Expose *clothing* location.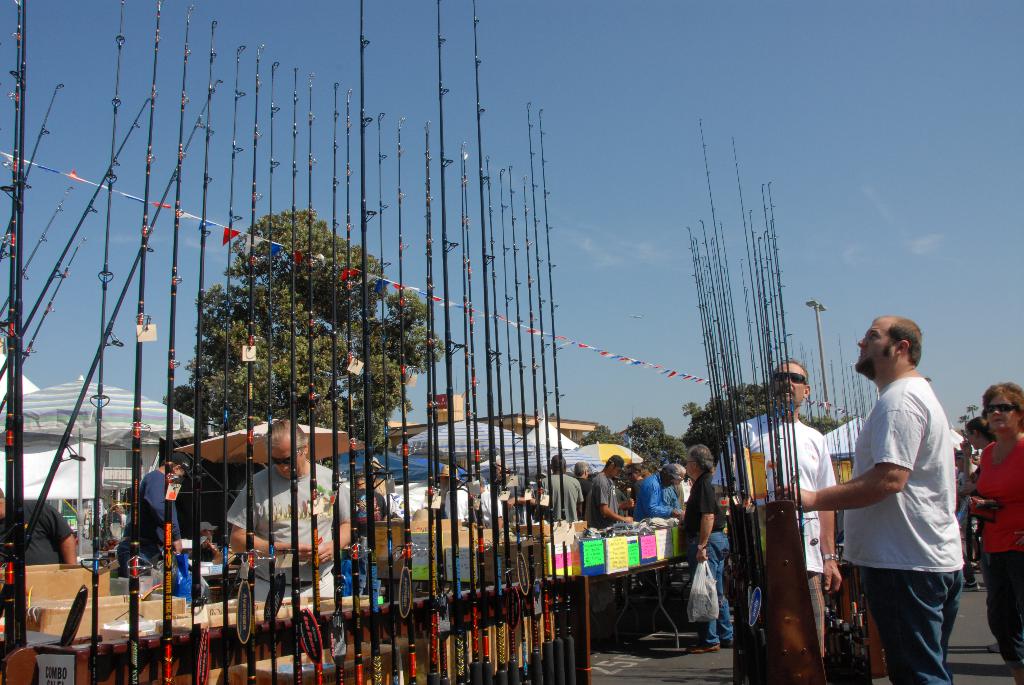
Exposed at [x1=831, y1=379, x2=962, y2=684].
